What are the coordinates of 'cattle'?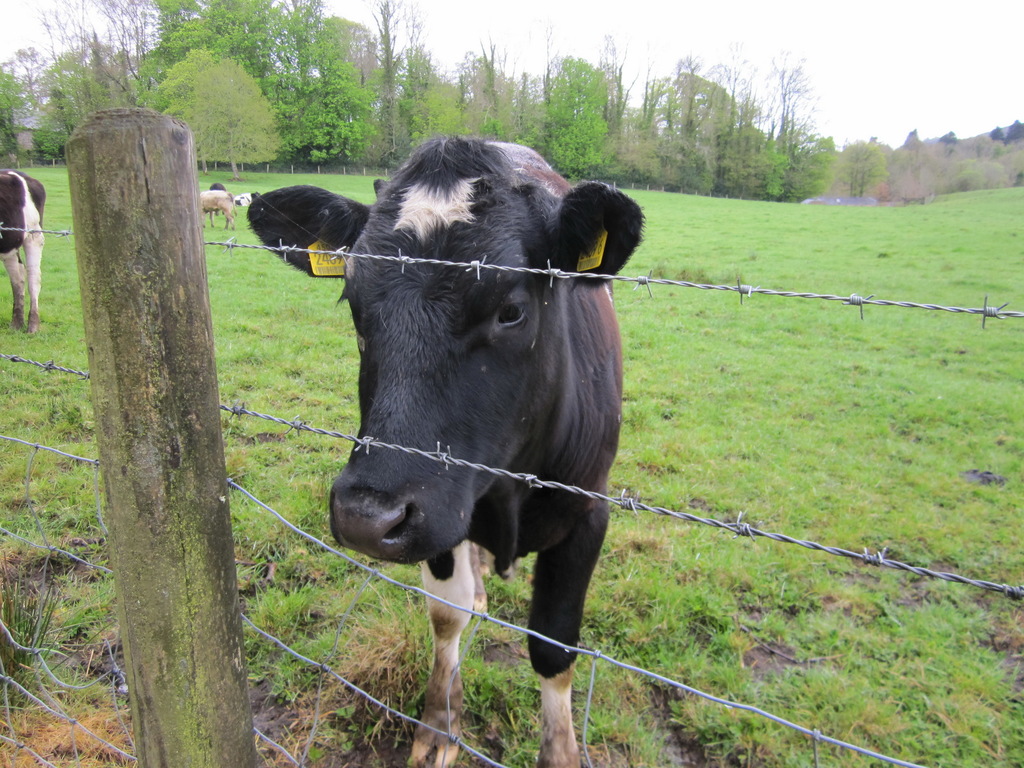
1 168 46 331.
